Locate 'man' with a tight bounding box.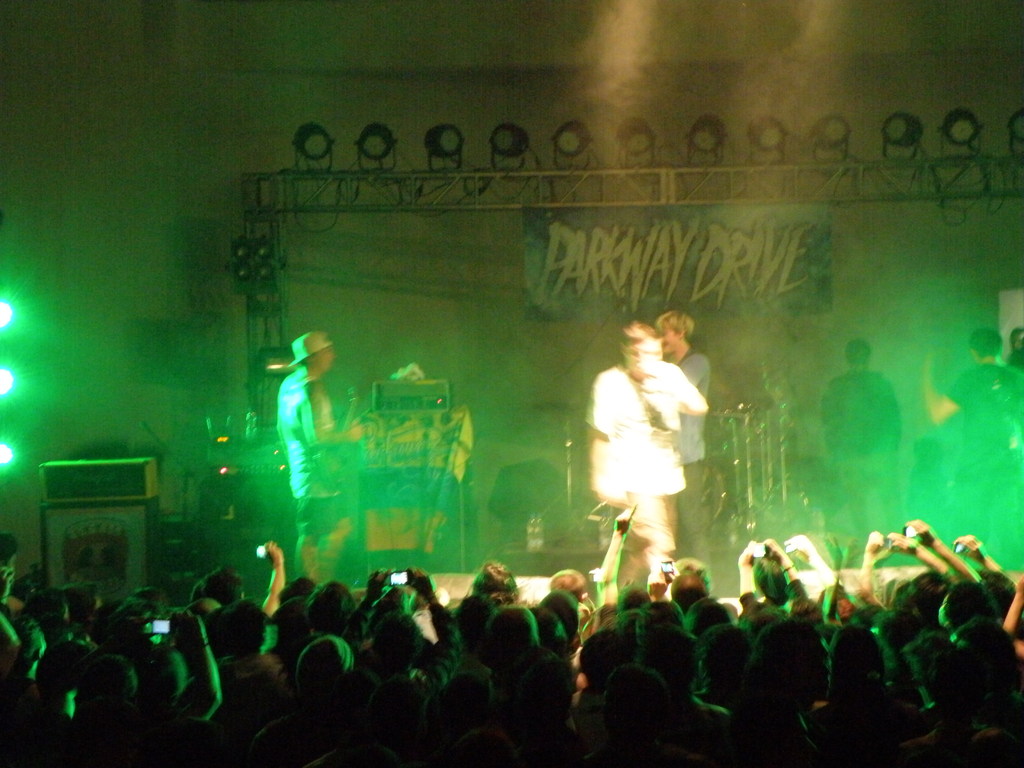
652,310,711,572.
